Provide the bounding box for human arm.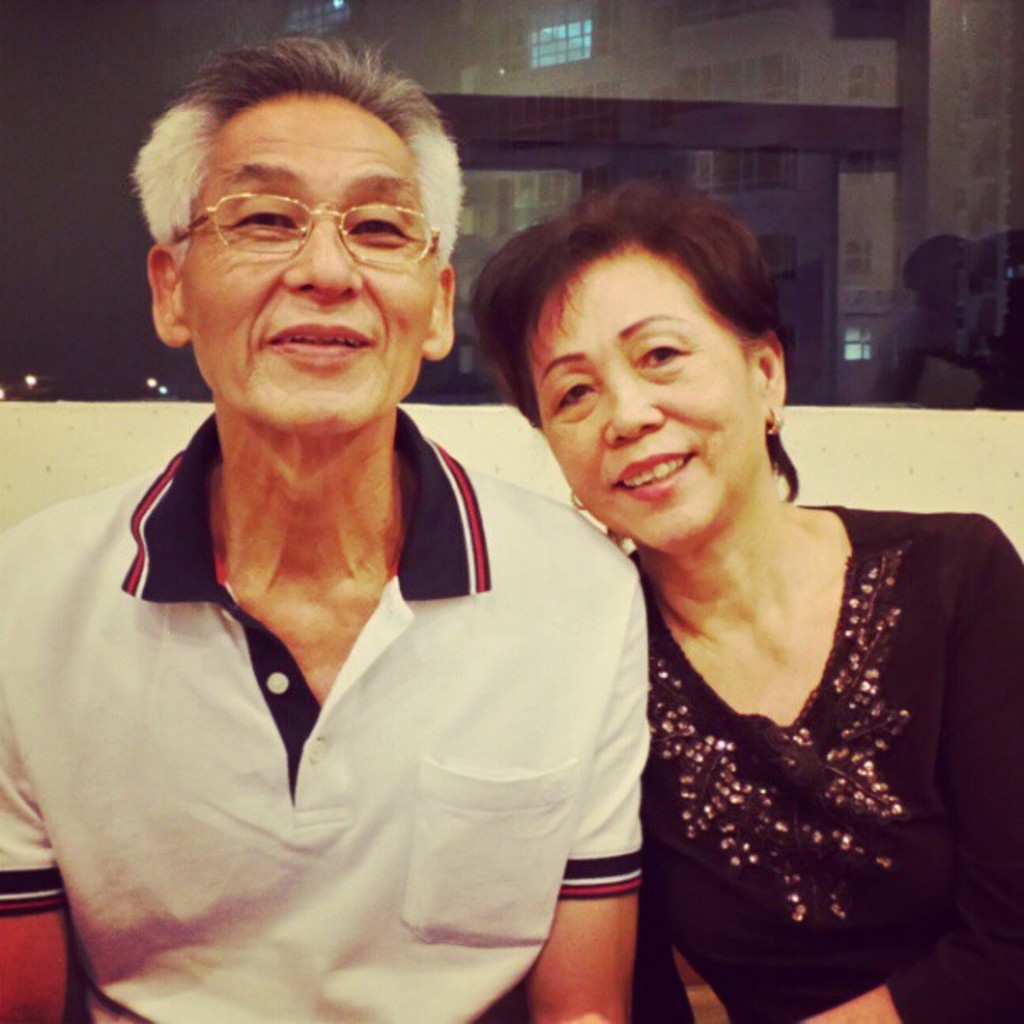
detection(525, 708, 684, 992).
